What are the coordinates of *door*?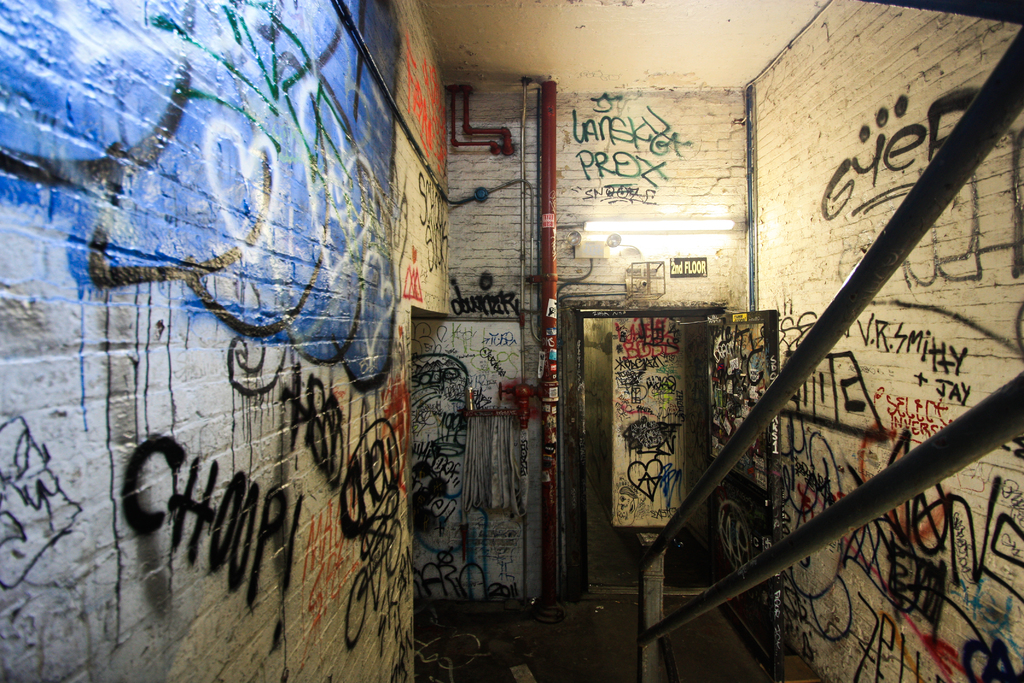
<box>559,299,592,609</box>.
